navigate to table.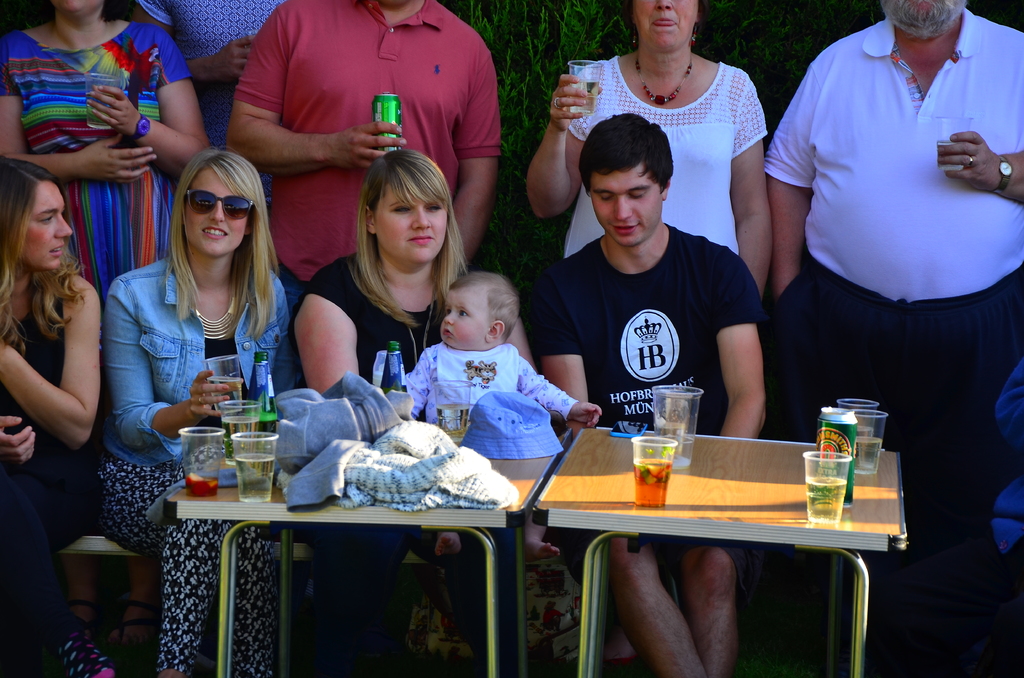
Navigation target: [534, 424, 911, 677].
